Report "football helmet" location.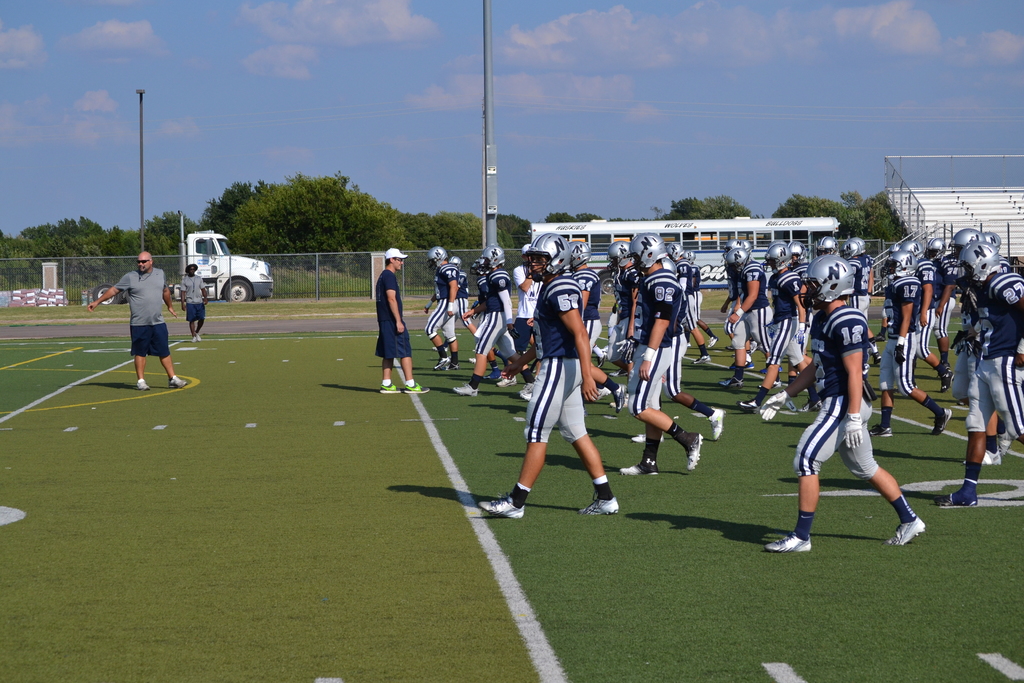
Report: <box>666,241,682,263</box>.
